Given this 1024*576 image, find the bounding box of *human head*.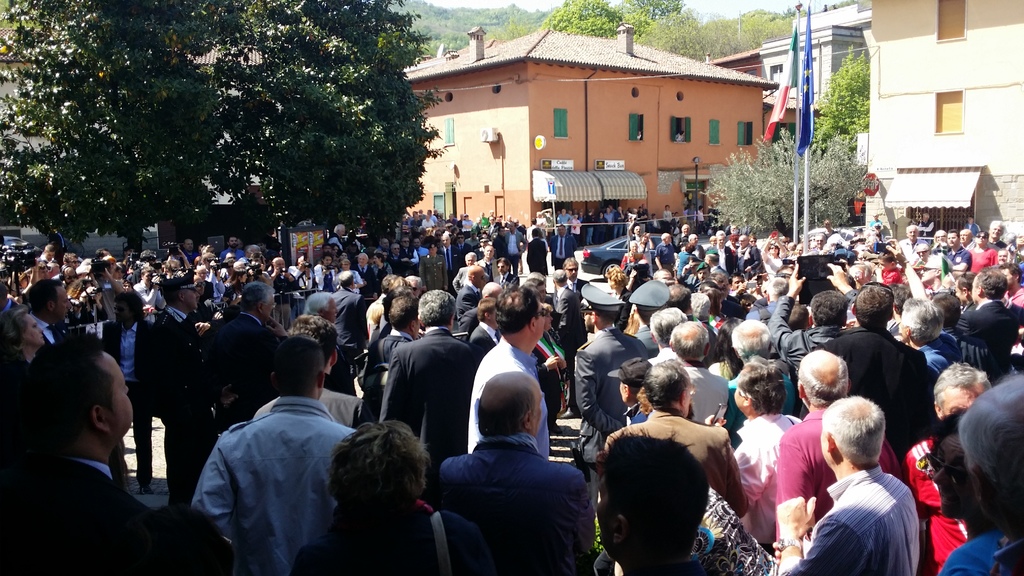
crop(812, 230, 828, 246).
